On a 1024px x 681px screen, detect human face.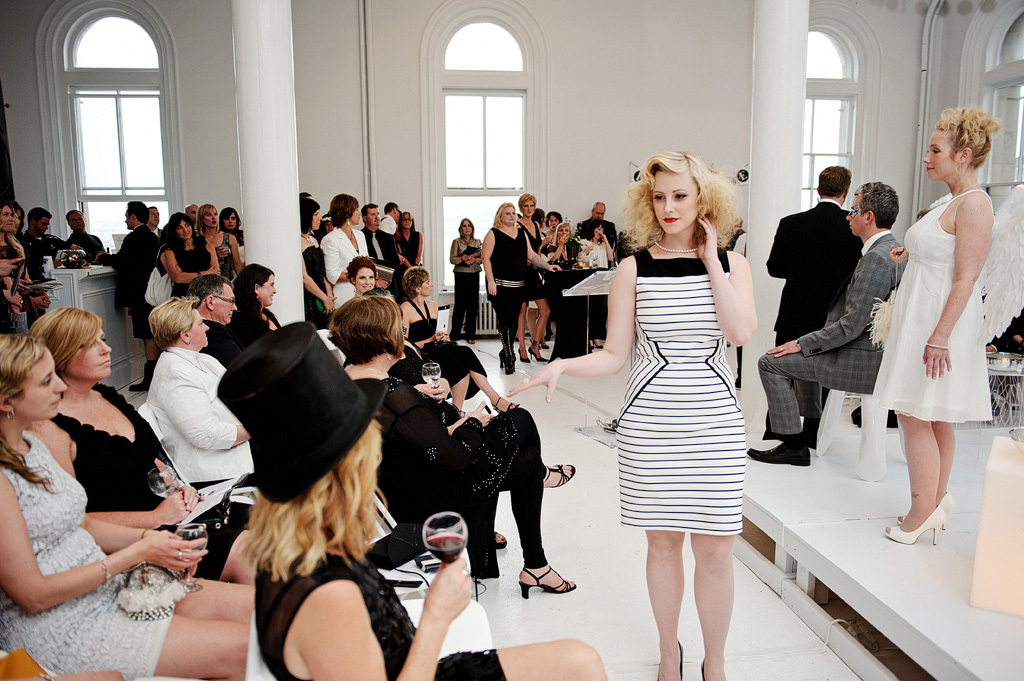
[x1=591, y1=207, x2=603, y2=218].
